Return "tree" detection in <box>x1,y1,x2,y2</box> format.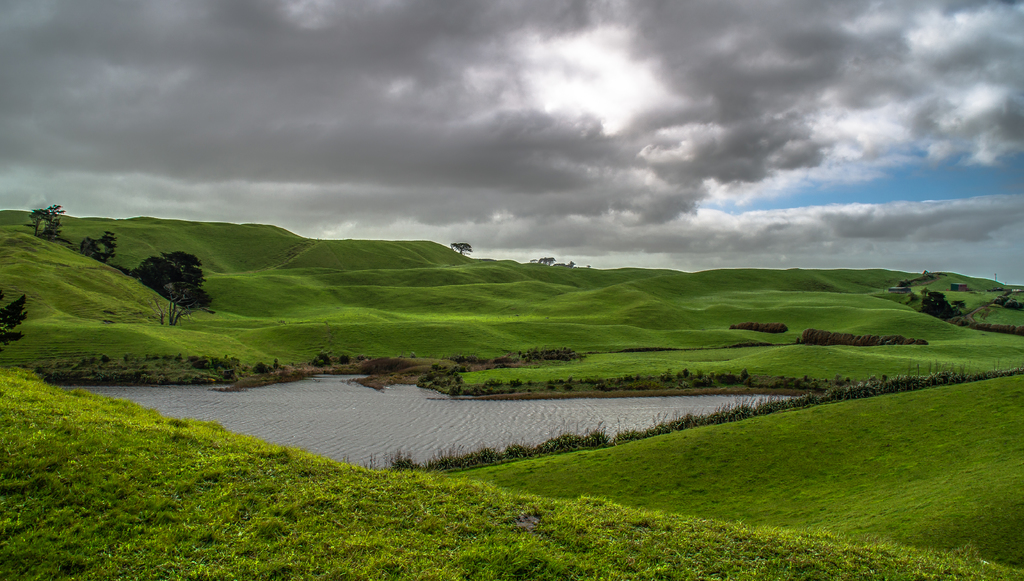
<box>991,286,1023,310</box>.
